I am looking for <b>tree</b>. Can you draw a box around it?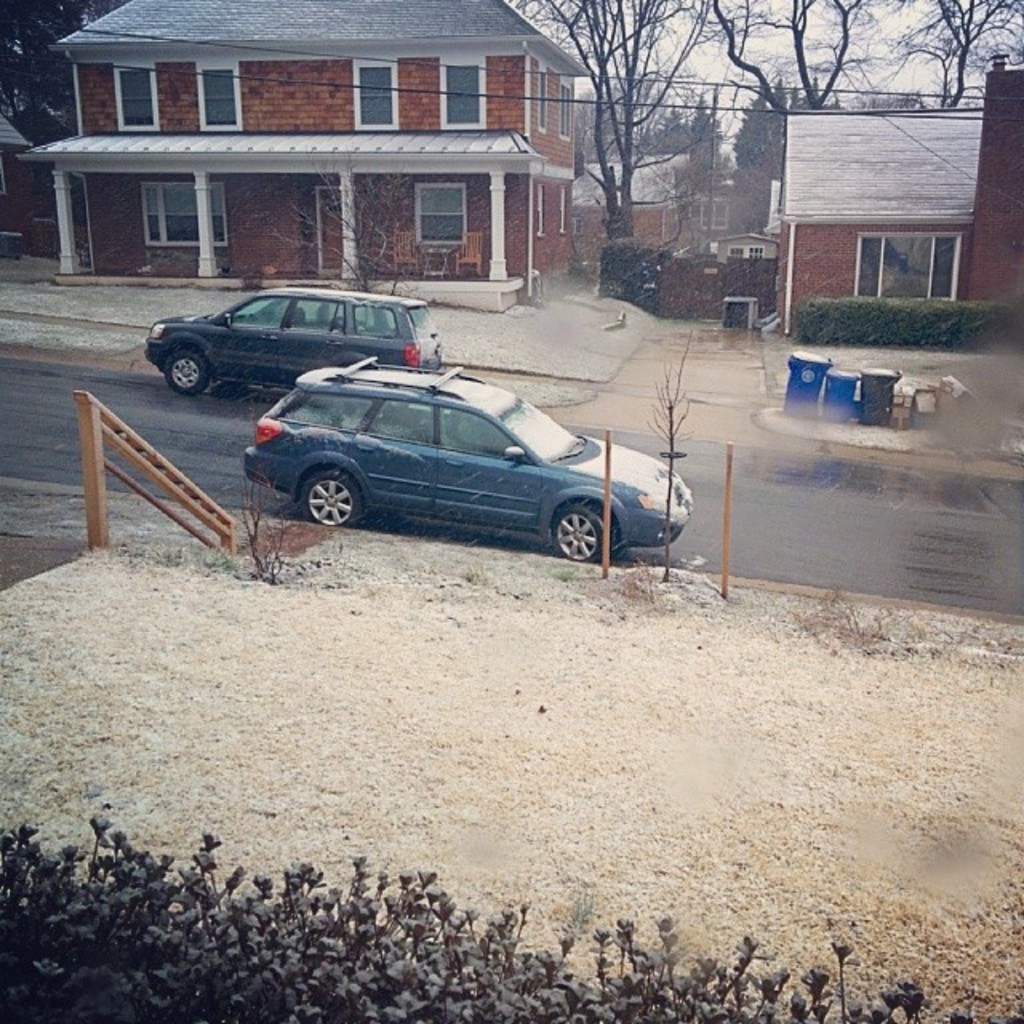
Sure, the bounding box is box=[712, 0, 875, 123].
